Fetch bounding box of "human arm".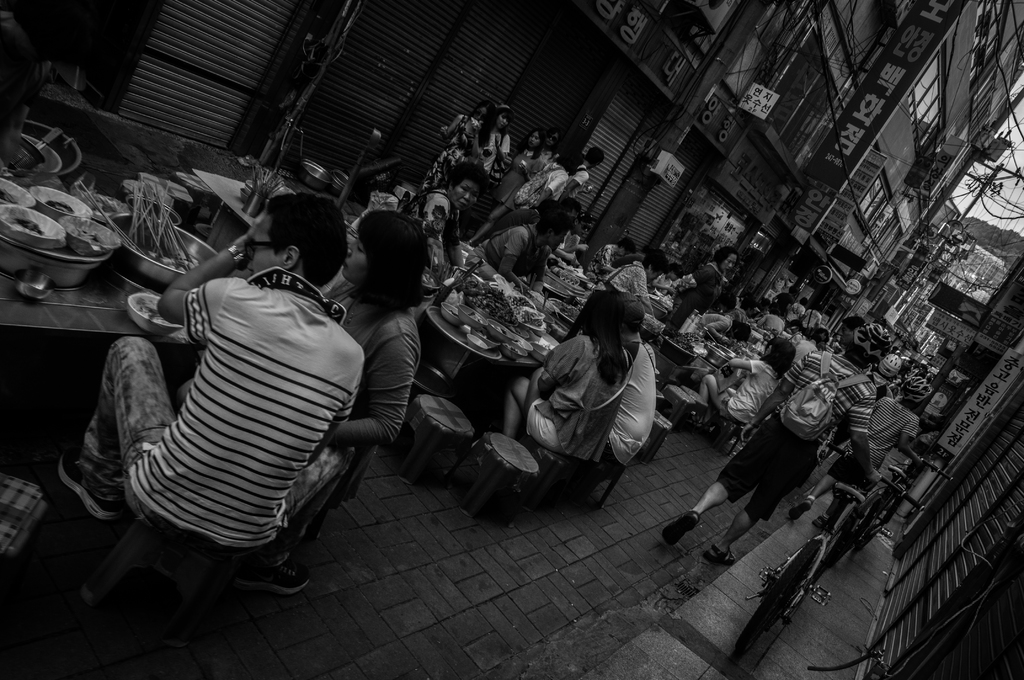
Bbox: (x1=499, y1=229, x2=529, y2=295).
